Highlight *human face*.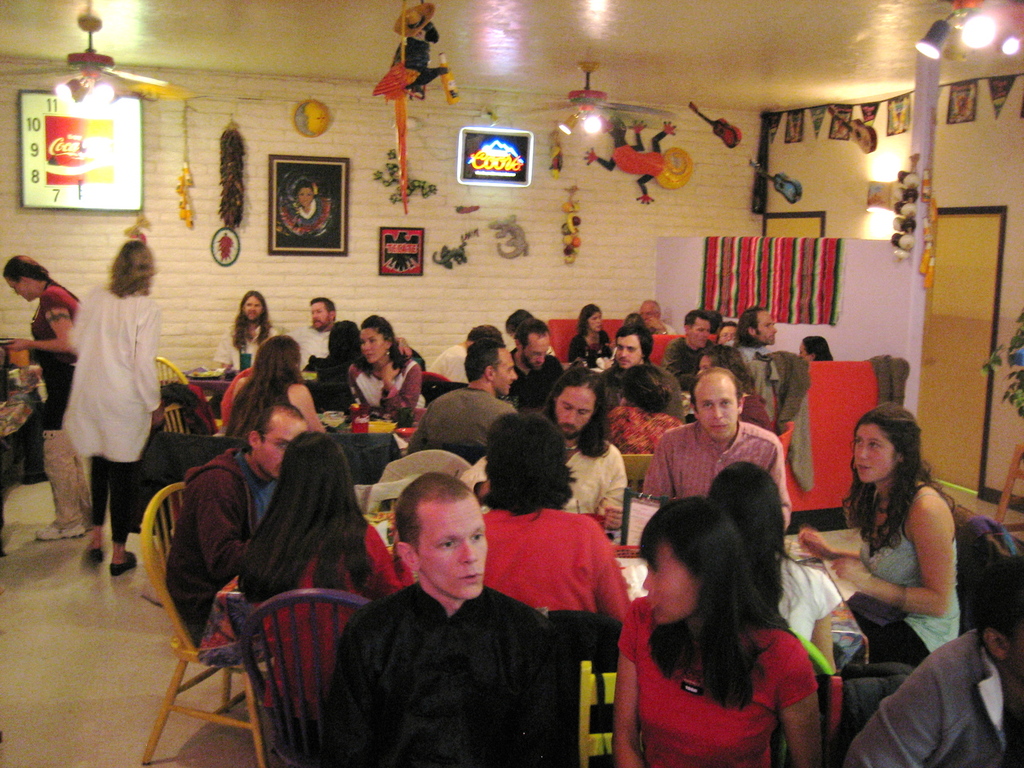
Highlighted region: (left=588, top=312, right=602, bottom=330).
